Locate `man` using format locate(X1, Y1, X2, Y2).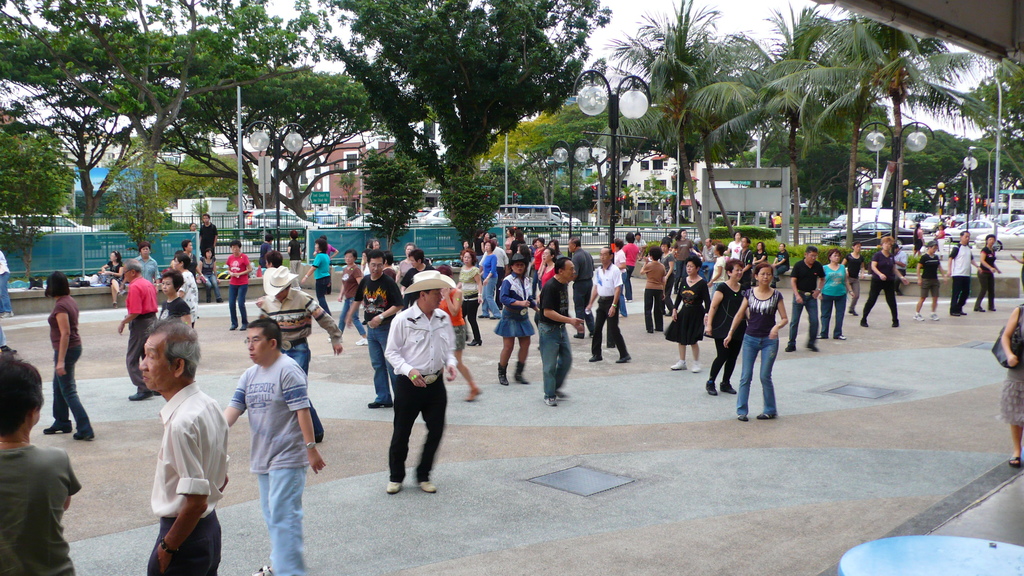
locate(584, 250, 630, 365).
